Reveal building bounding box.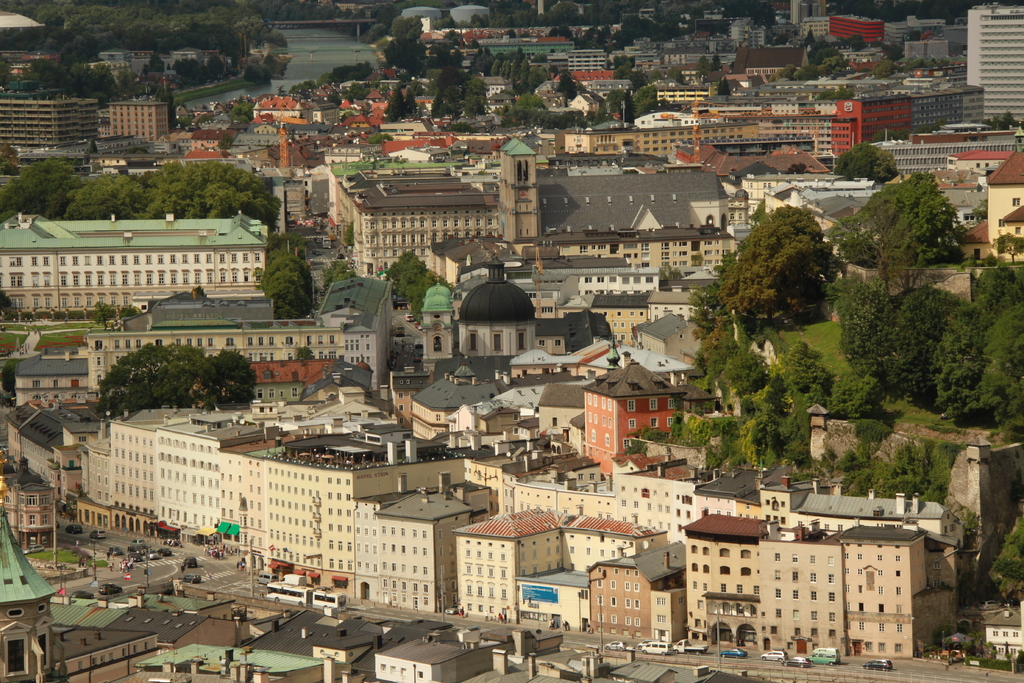
Revealed: {"x1": 0, "y1": 213, "x2": 269, "y2": 313}.
